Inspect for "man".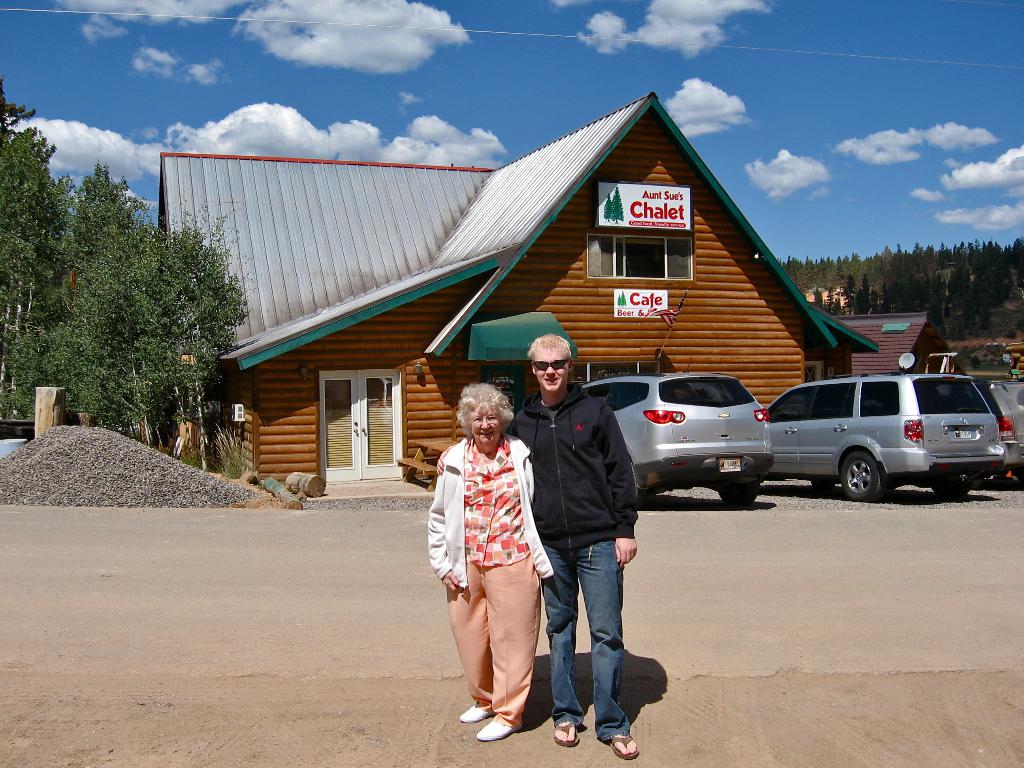
Inspection: locate(511, 331, 640, 756).
